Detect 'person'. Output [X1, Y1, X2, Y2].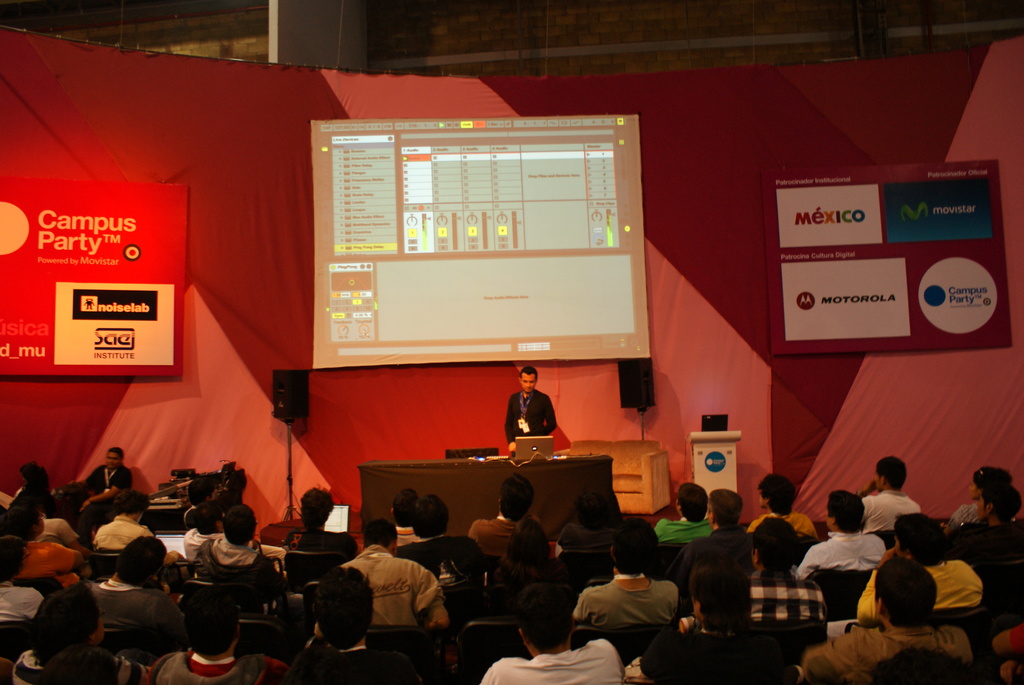
[1, 469, 63, 547].
